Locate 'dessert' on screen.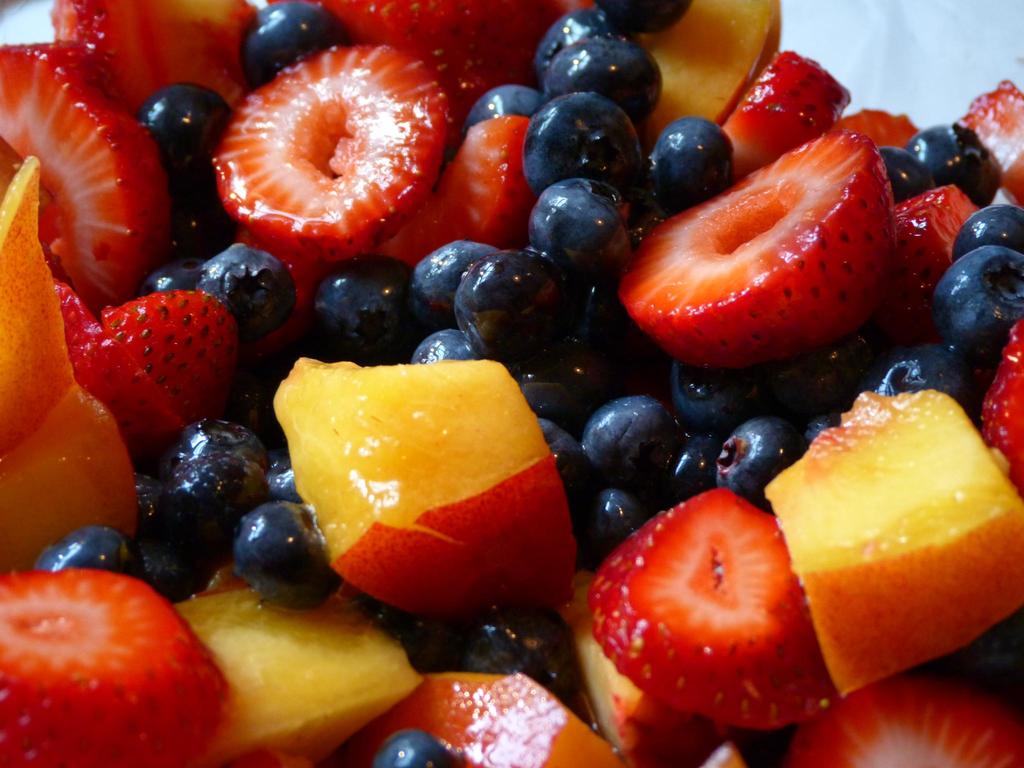
On screen at x1=592 y1=0 x2=689 y2=36.
